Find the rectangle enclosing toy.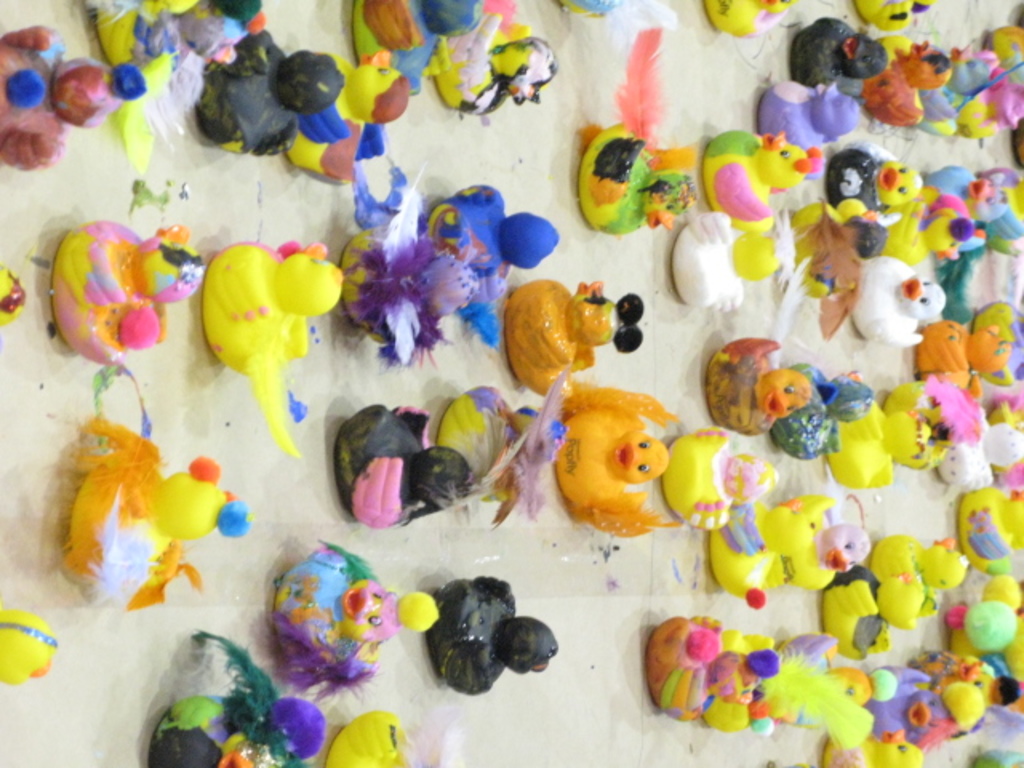
(x1=869, y1=533, x2=966, y2=629).
